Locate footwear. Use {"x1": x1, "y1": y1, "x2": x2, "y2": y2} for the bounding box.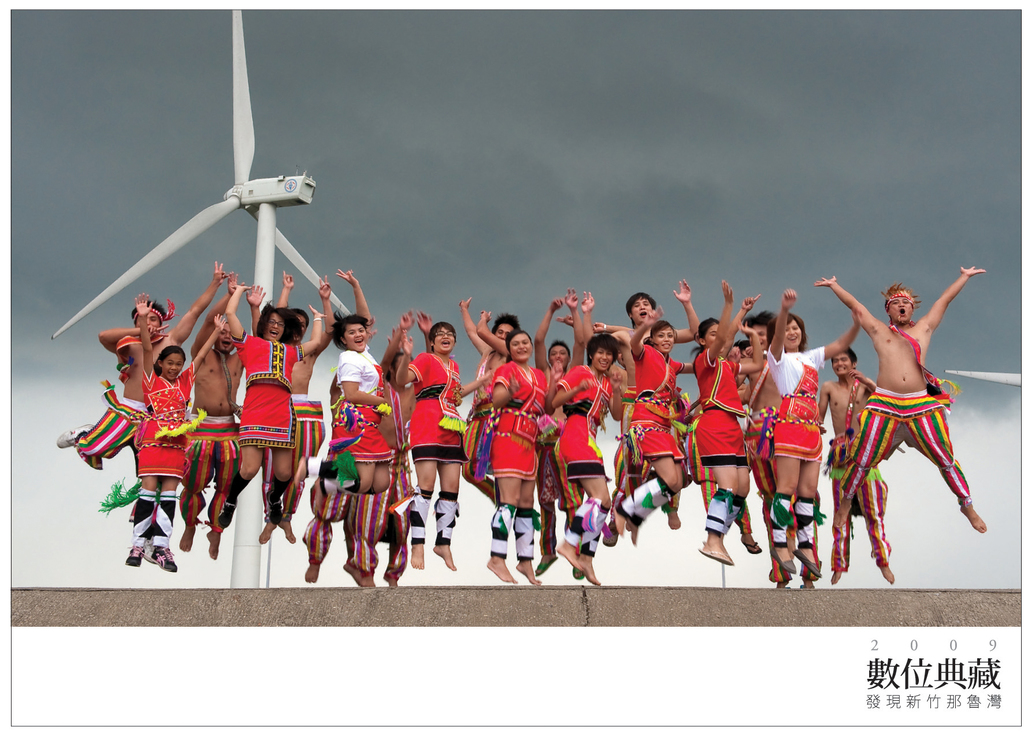
{"x1": 140, "y1": 539, "x2": 156, "y2": 565}.
